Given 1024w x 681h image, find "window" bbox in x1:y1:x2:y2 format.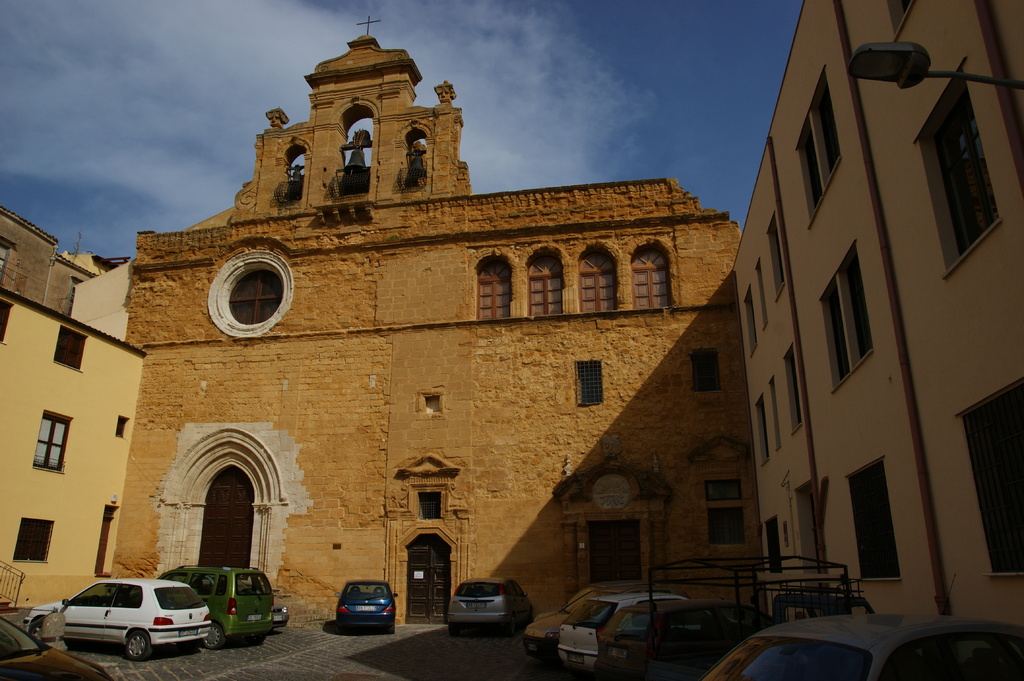
967:380:1023:571.
